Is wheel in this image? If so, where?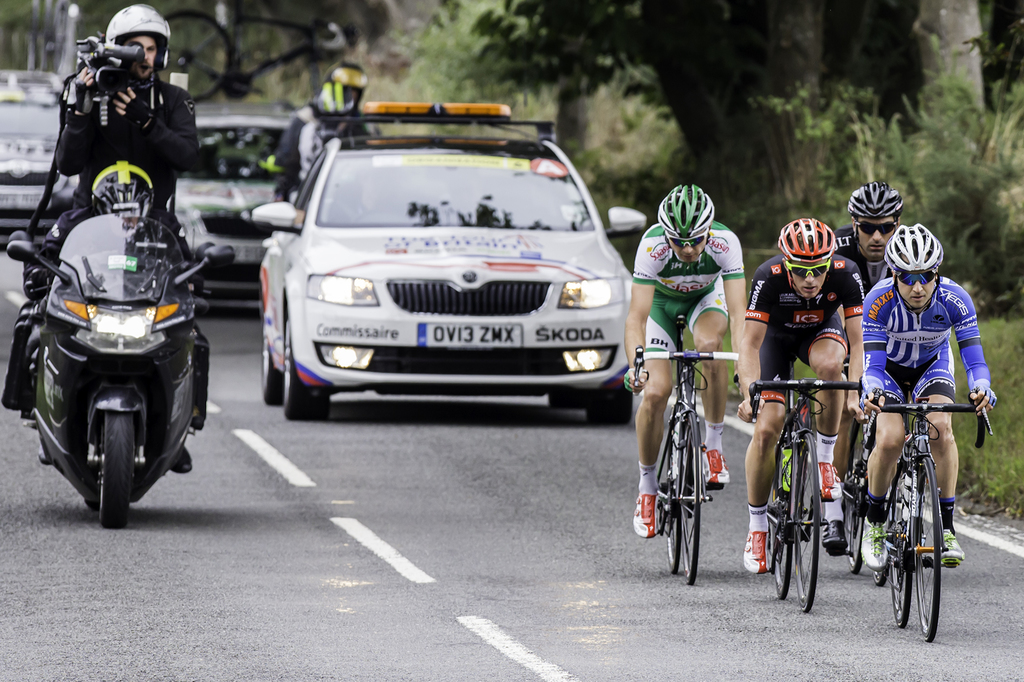
Yes, at detection(786, 421, 831, 622).
